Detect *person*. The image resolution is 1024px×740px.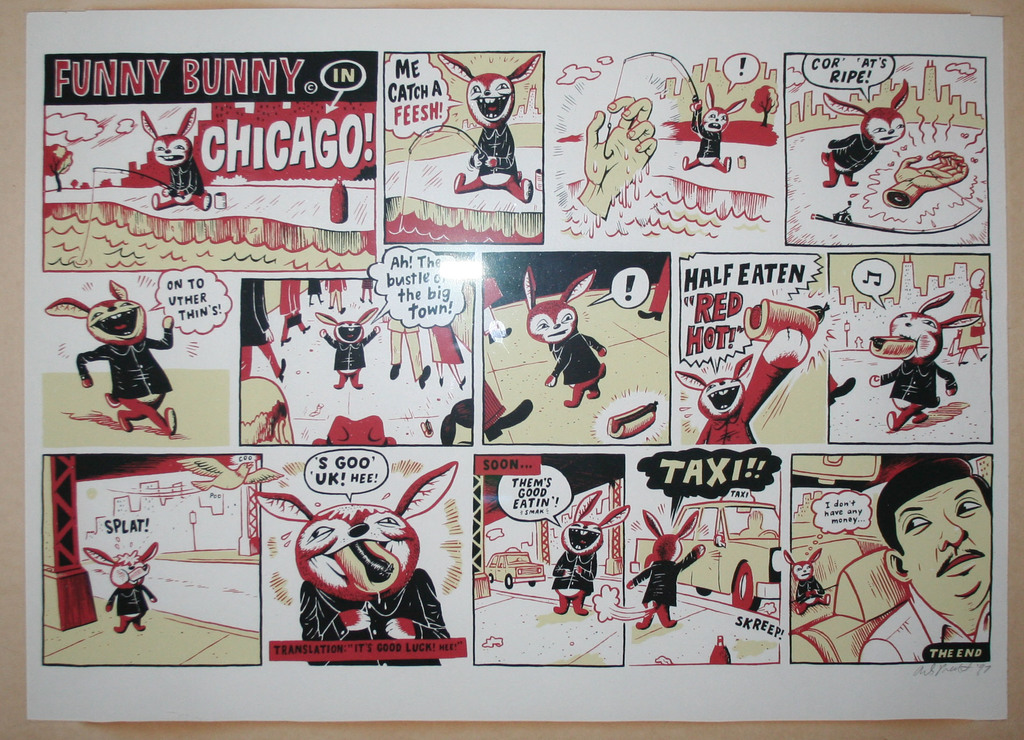
bbox=[860, 460, 993, 666].
